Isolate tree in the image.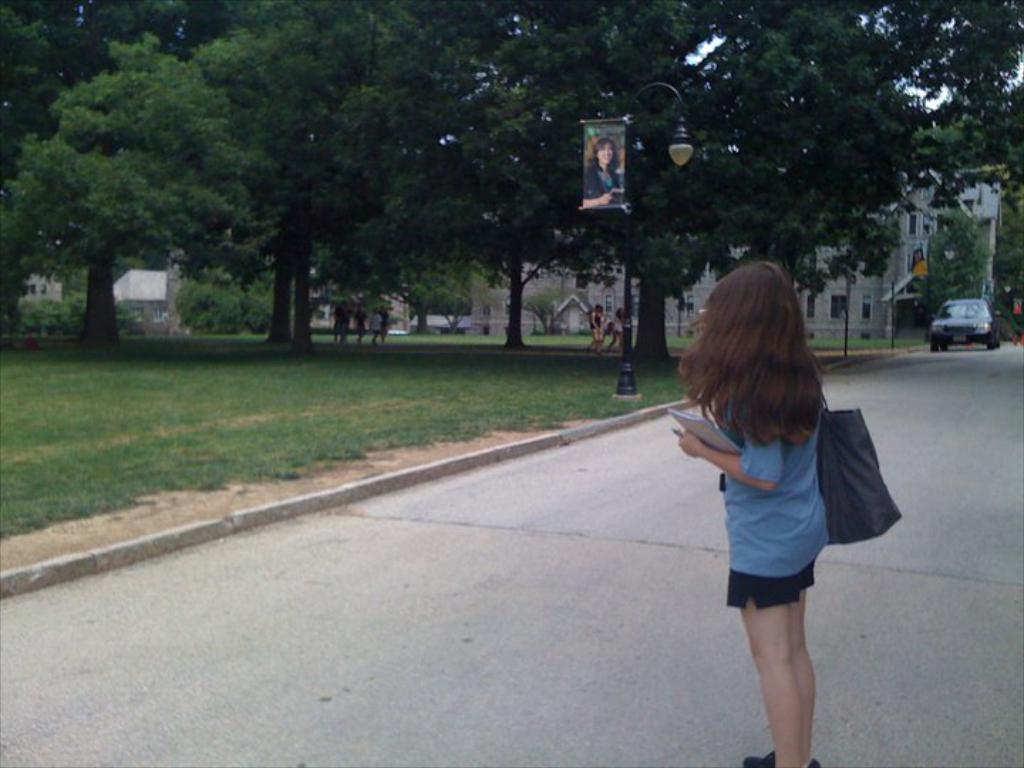
Isolated region: x1=384, y1=235, x2=466, y2=333.
